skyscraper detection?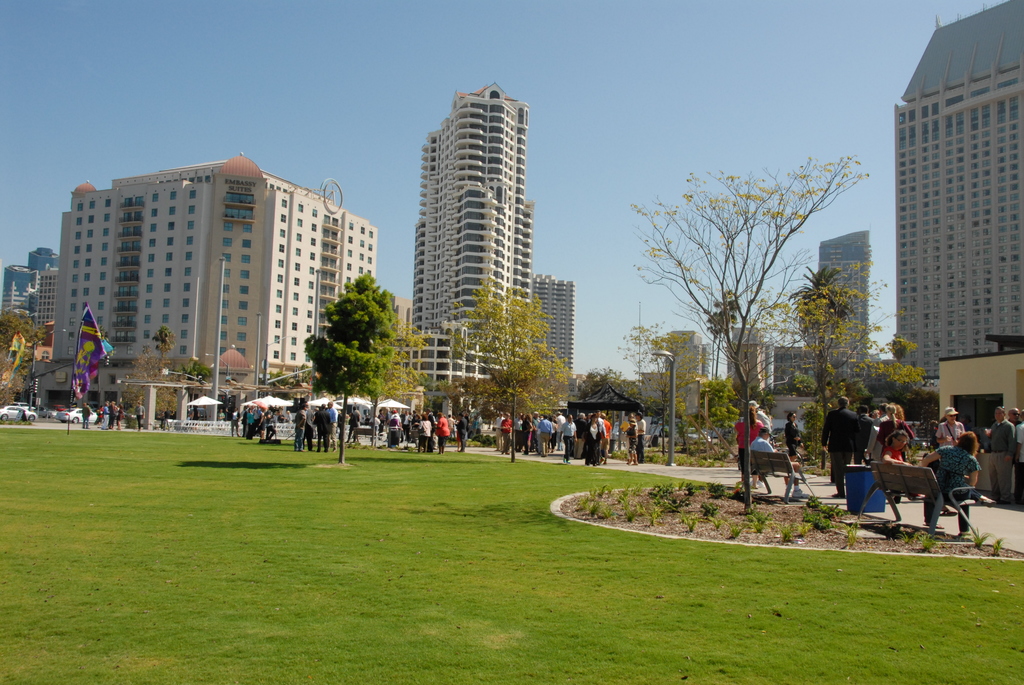
box(390, 66, 559, 389)
